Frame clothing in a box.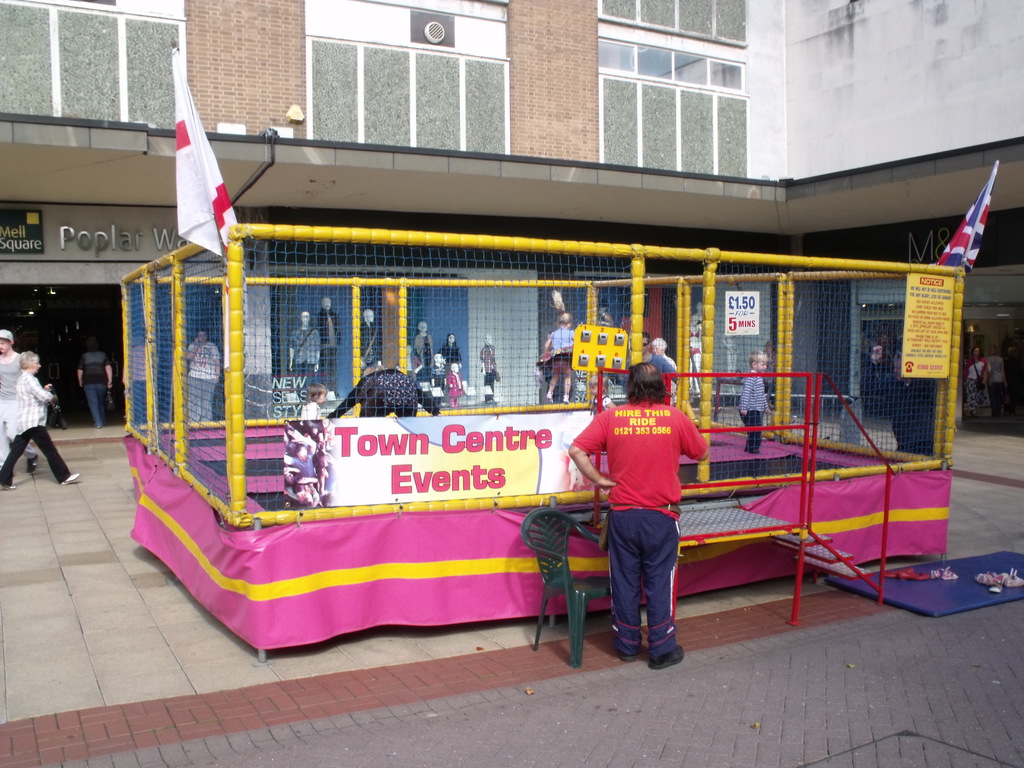
<box>75,349,109,424</box>.
